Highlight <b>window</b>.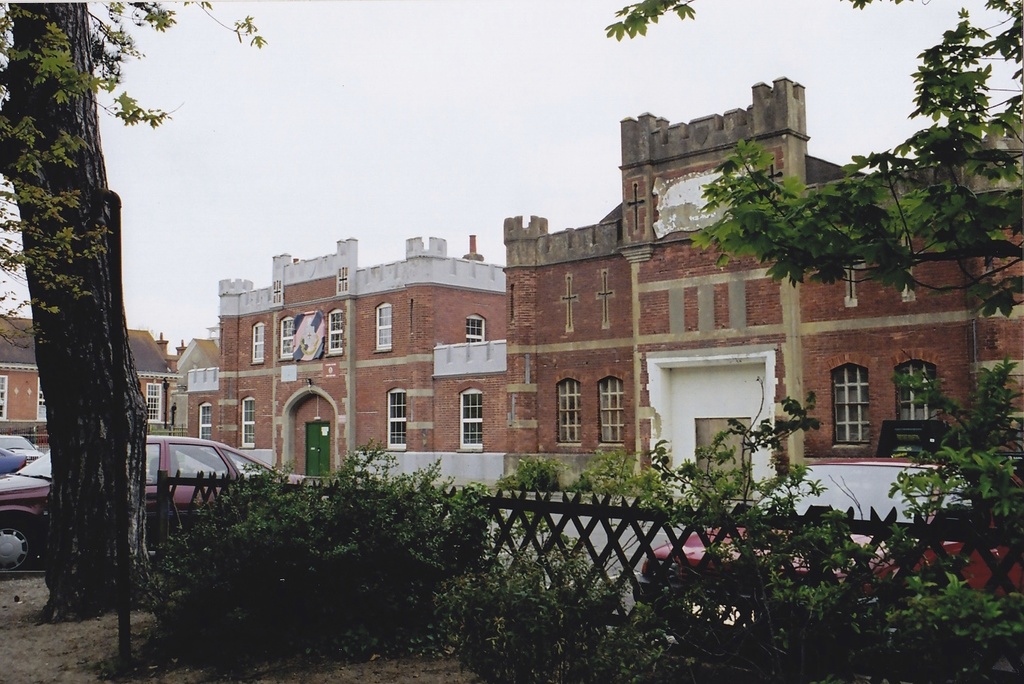
Highlighted region: box(467, 315, 485, 346).
